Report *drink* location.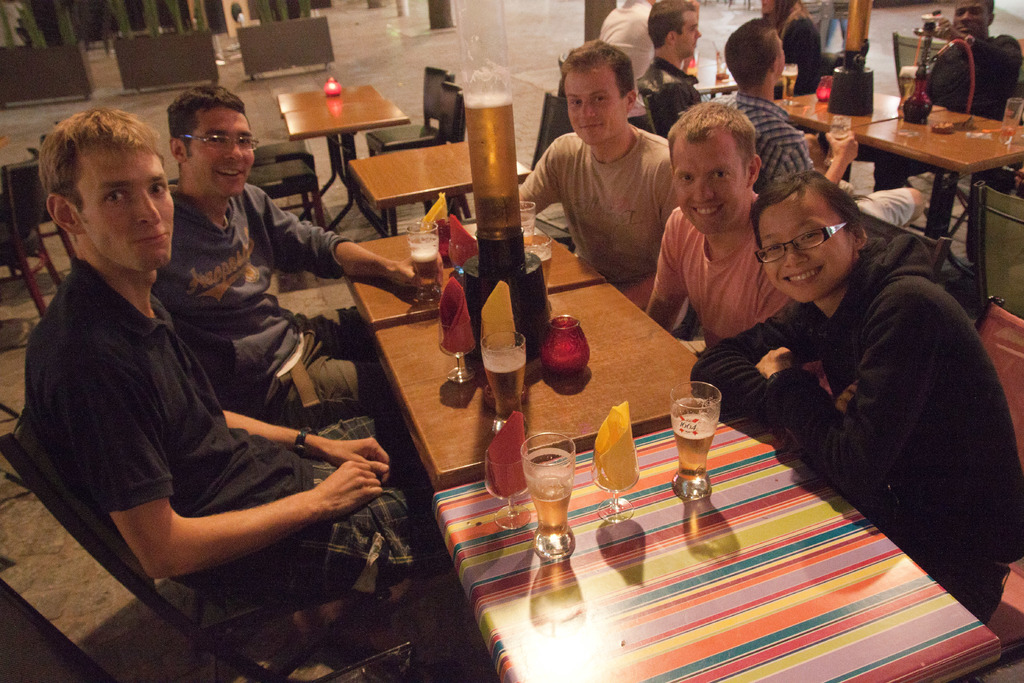
Report: region(672, 419, 716, 482).
